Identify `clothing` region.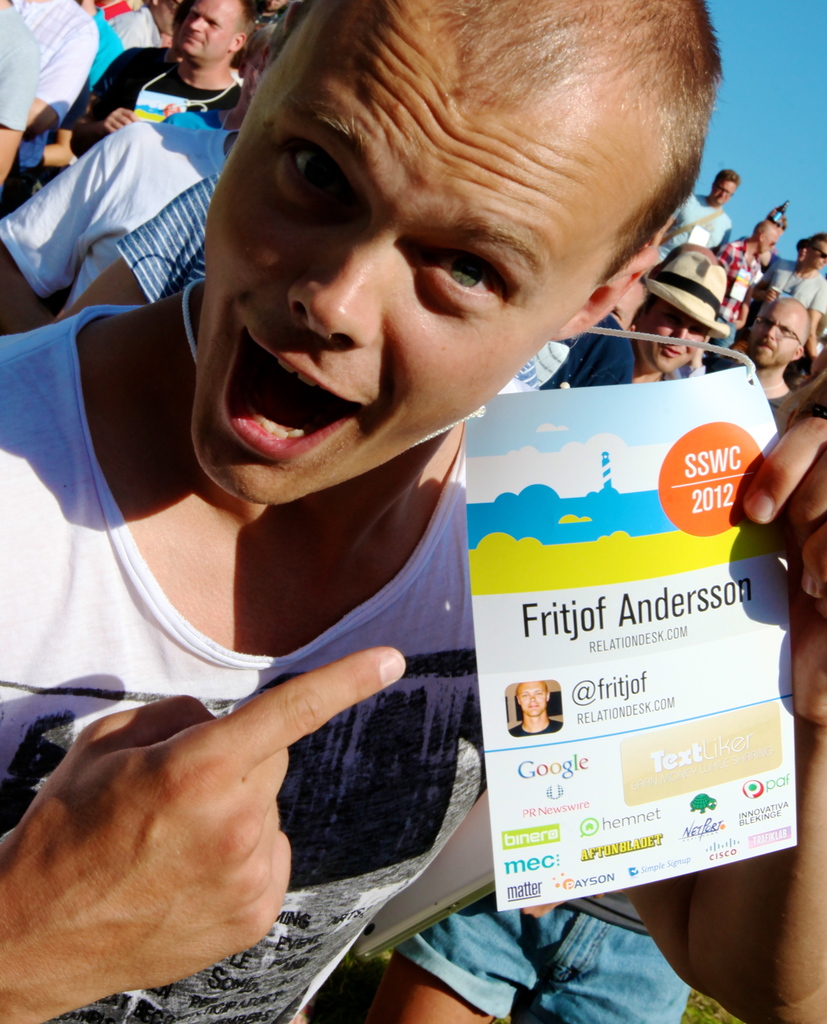
Region: bbox=(0, 301, 492, 1023).
